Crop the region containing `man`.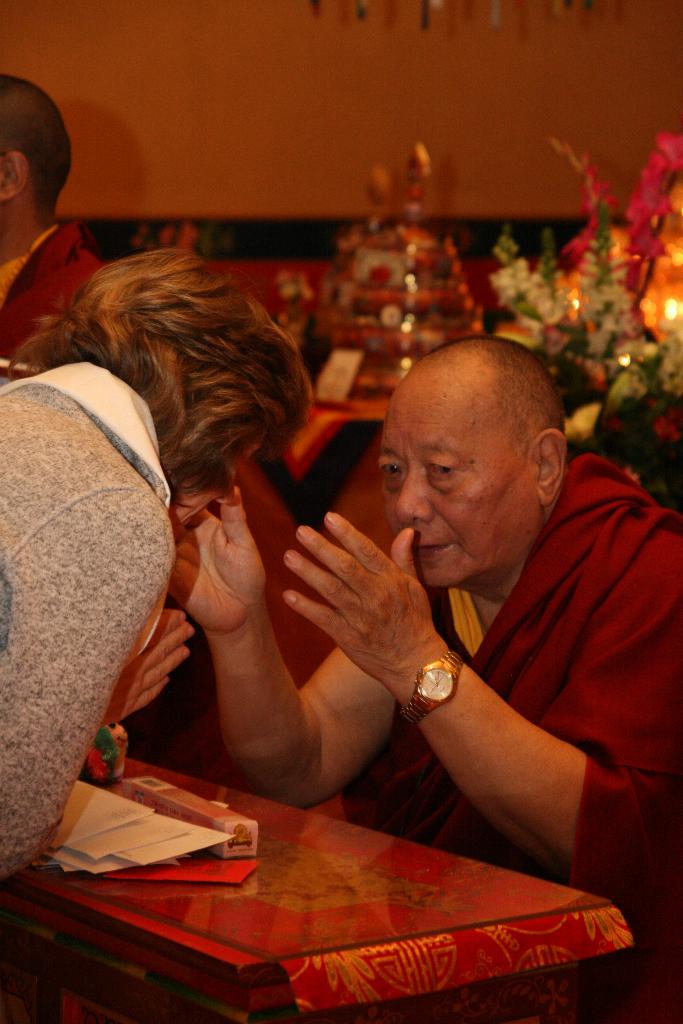
Crop region: 0:64:129:391.
